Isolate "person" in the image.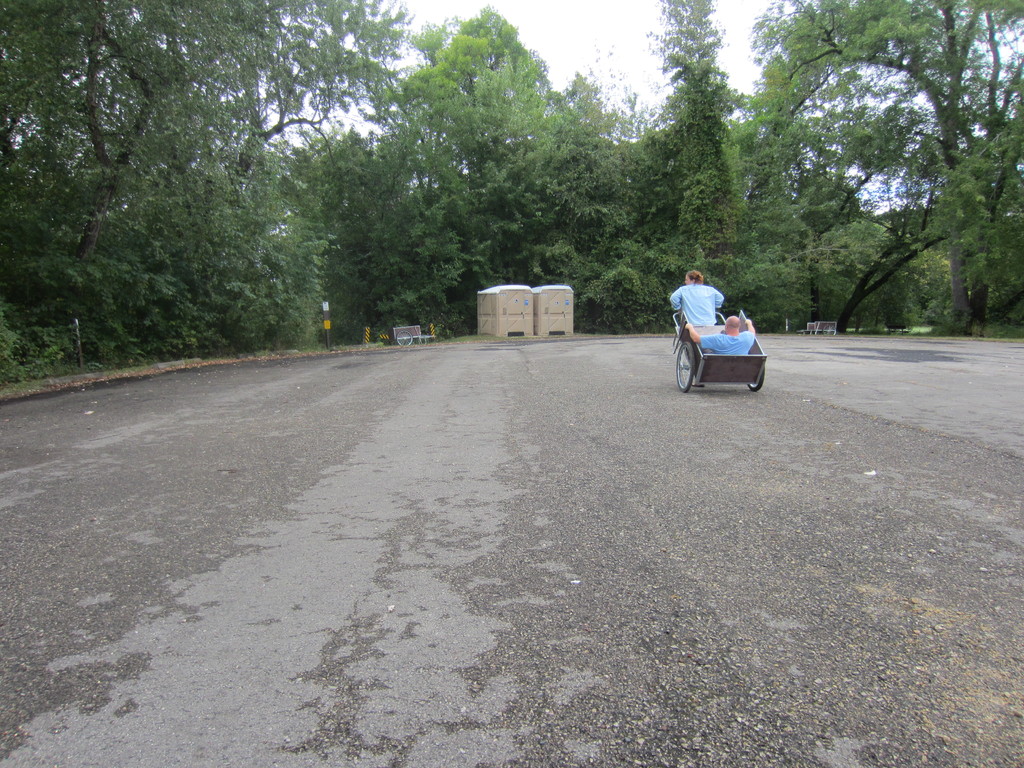
Isolated region: x1=684 y1=312 x2=759 y2=357.
